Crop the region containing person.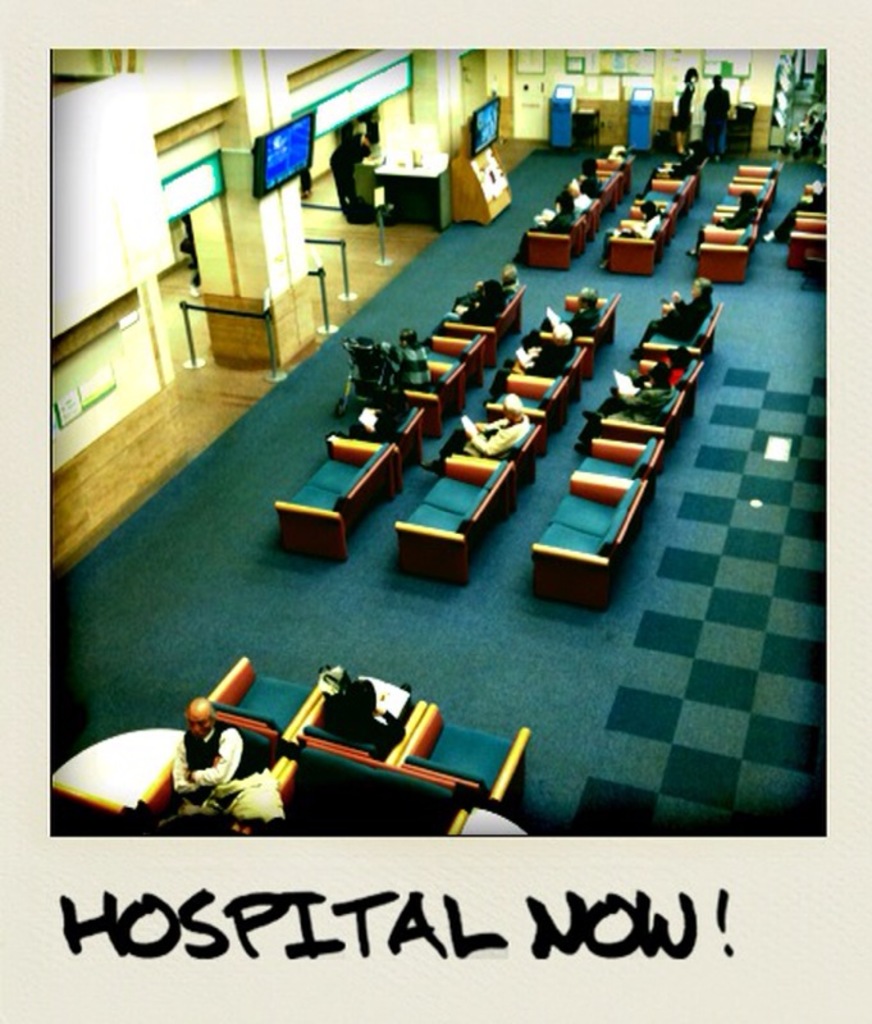
Crop region: [x1=155, y1=685, x2=260, y2=837].
